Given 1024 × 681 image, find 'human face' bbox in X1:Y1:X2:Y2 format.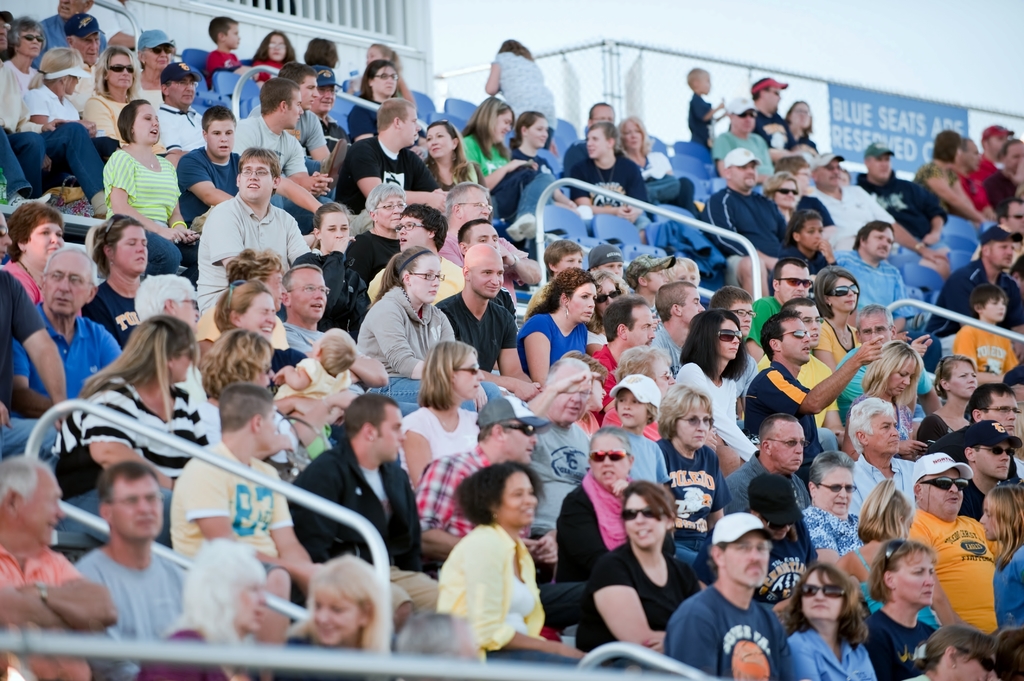
222:21:242:47.
